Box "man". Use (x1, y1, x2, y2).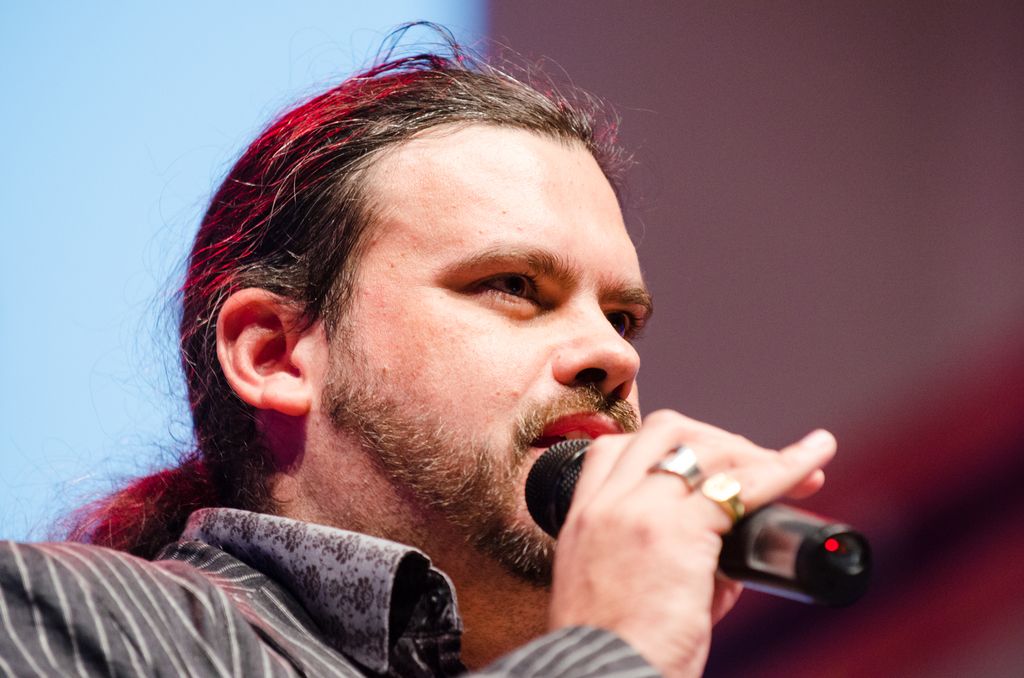
(61, 68, 847, 674).
